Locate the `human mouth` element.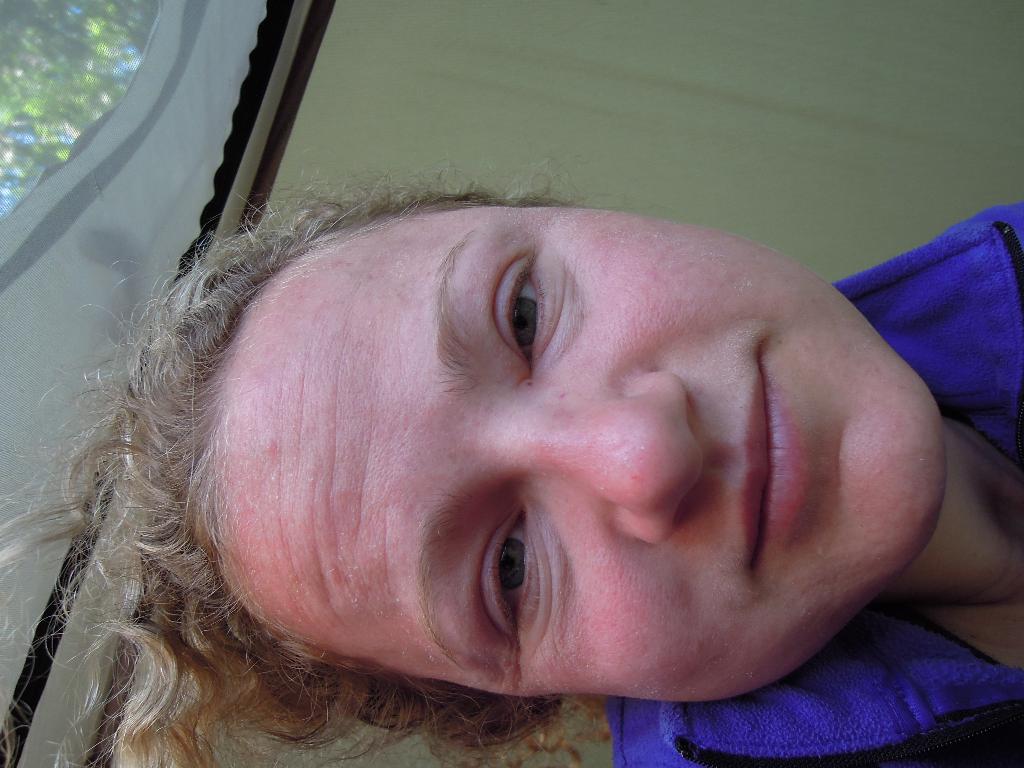
Element bbox: 741 333 806 572.
